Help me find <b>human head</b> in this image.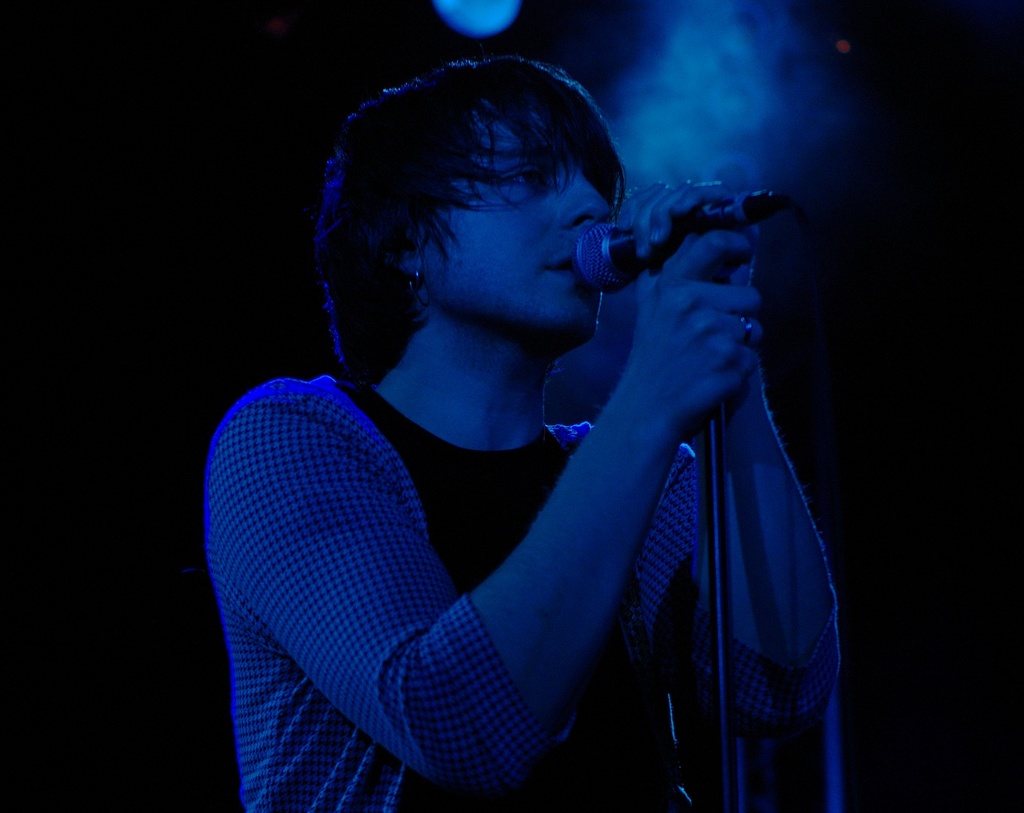
Found it: (312,54,662,392).
